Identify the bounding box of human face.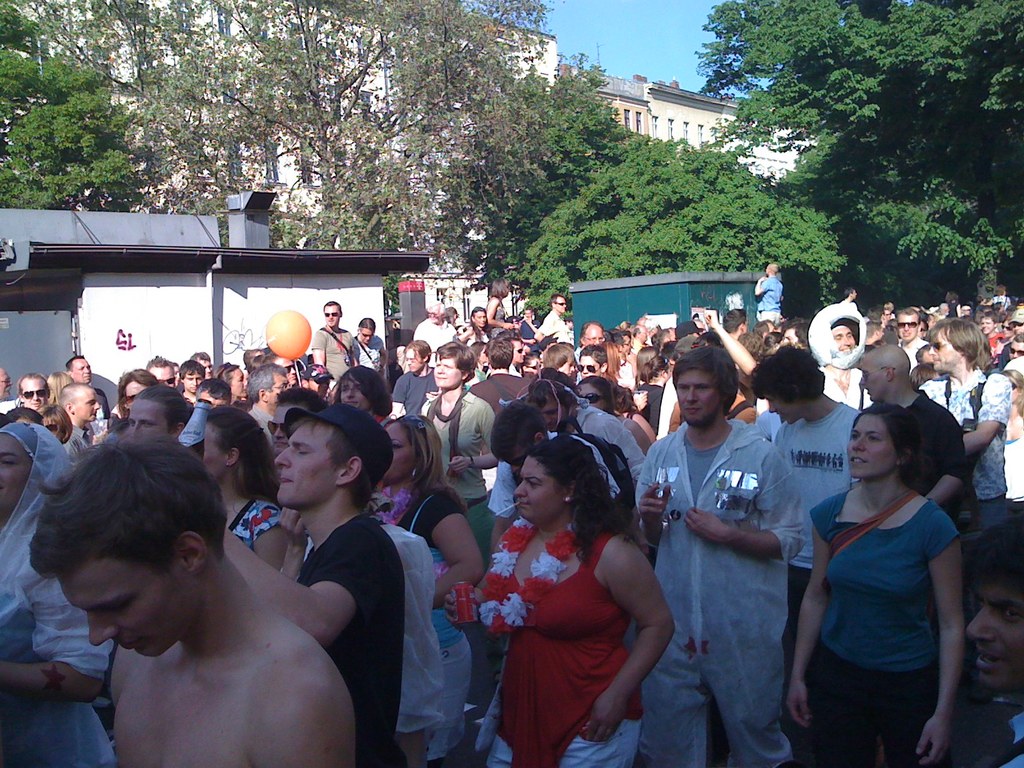
[x1=0, y1=440, x2=35, y2=515].
